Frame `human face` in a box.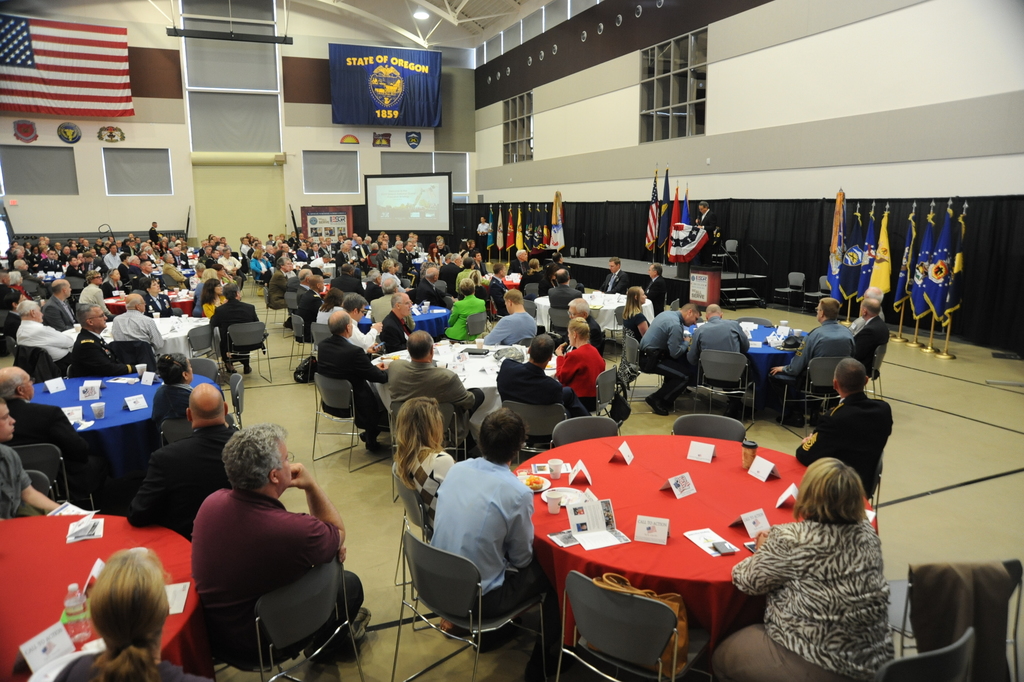
x1=224, y1=251, x2=231, y2=256.
